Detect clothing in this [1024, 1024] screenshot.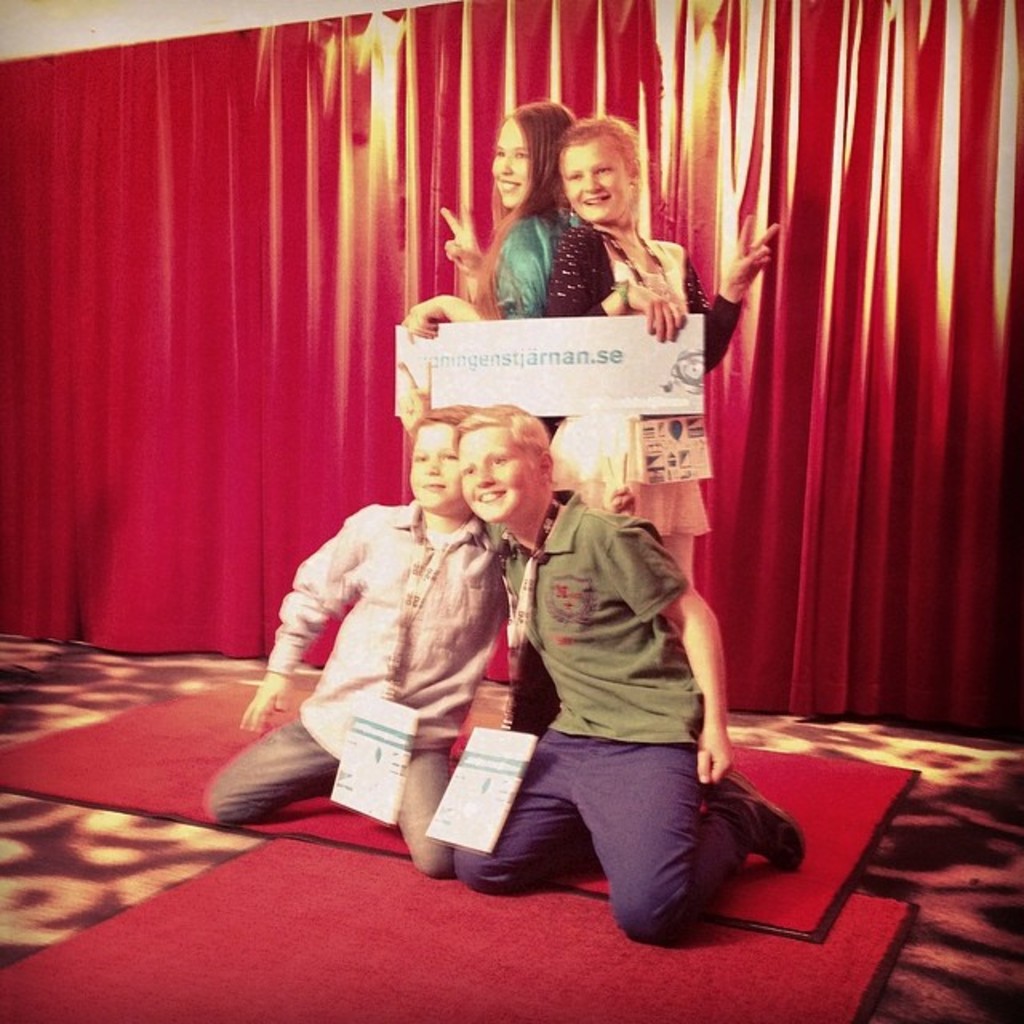
Detection: detection(496, 216, 581, 322).
